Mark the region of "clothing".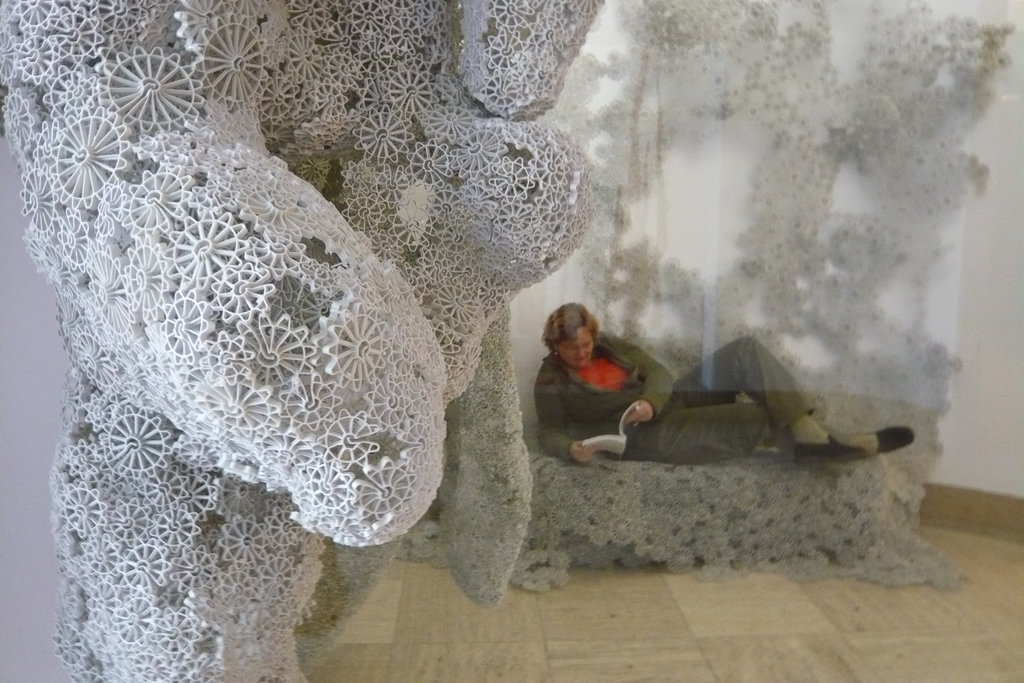
Region: [535,333,815,464].
